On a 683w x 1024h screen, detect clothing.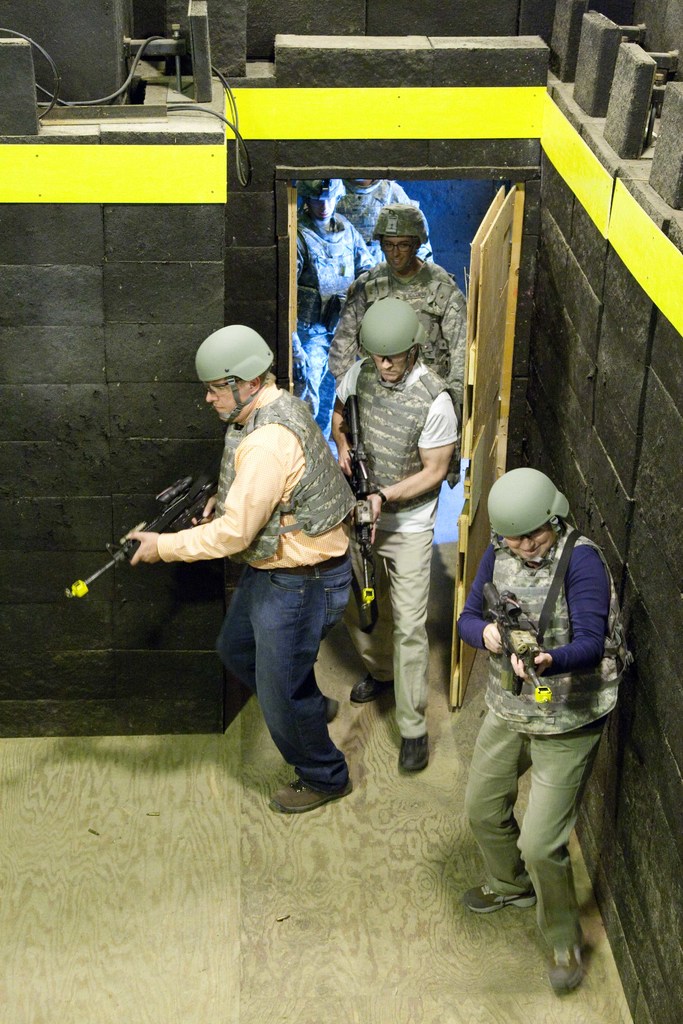
crop(284, 209, 377, 502).
